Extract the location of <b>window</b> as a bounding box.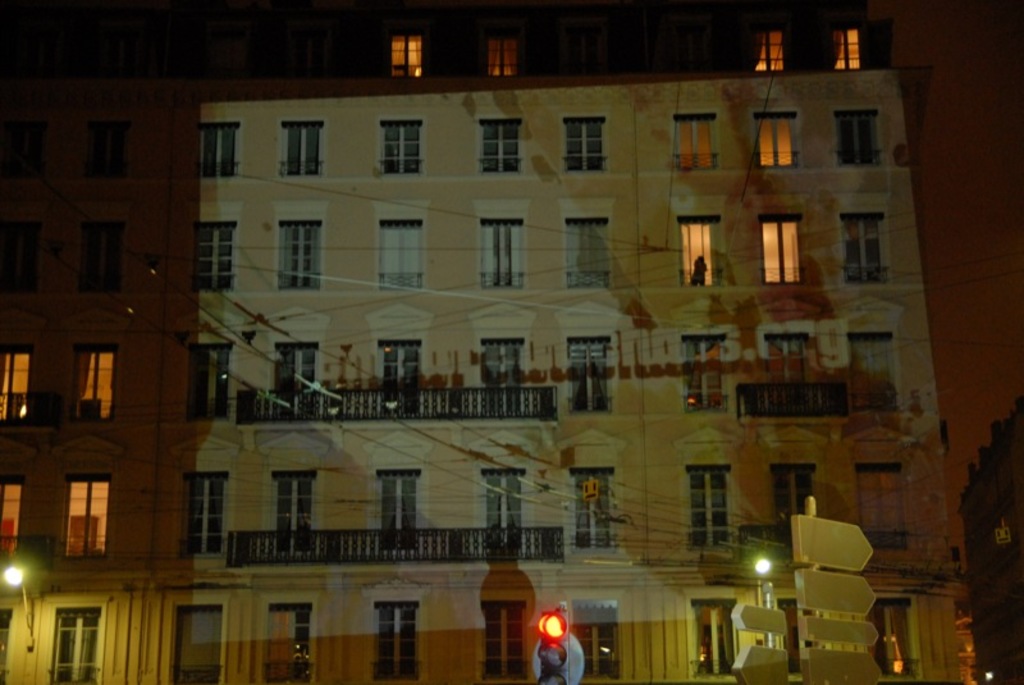
<bbox>868, 472, 909, 539</bbox>.
